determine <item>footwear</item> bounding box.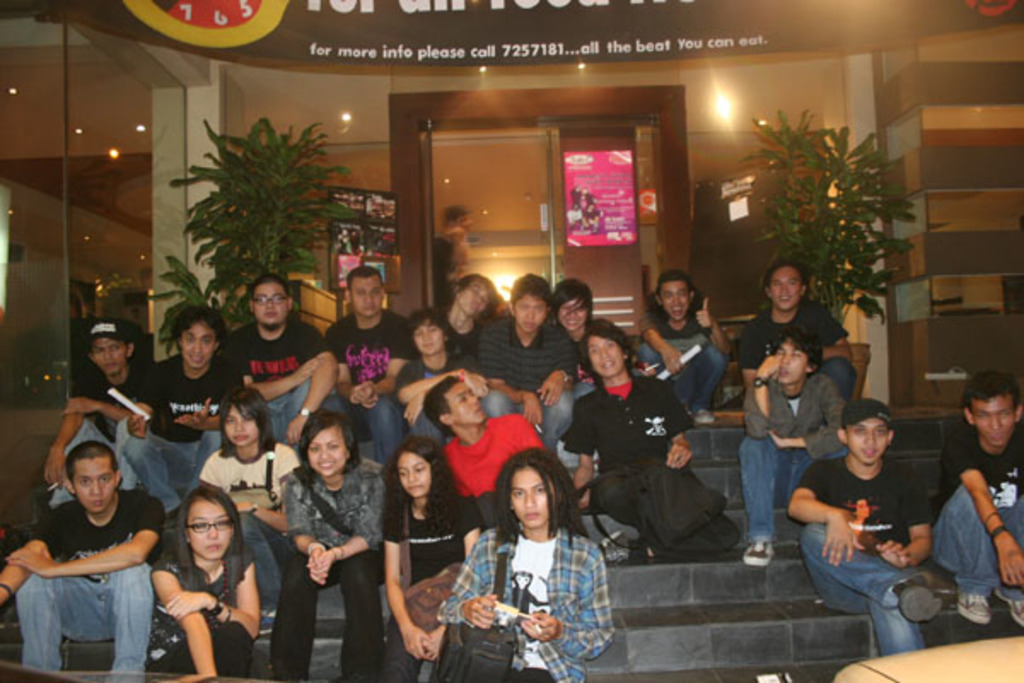
Determined: bbox=(604, 531, 626, 560).
